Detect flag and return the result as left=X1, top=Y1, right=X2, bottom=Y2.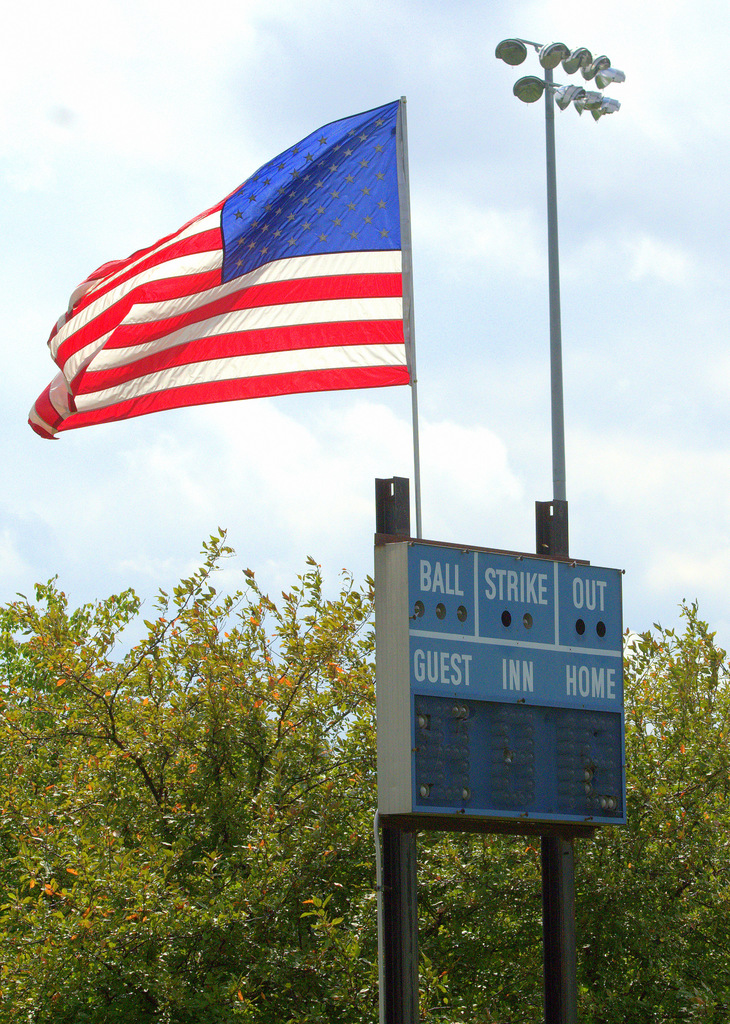
left=41, top=92, right=436, bottom=458.
